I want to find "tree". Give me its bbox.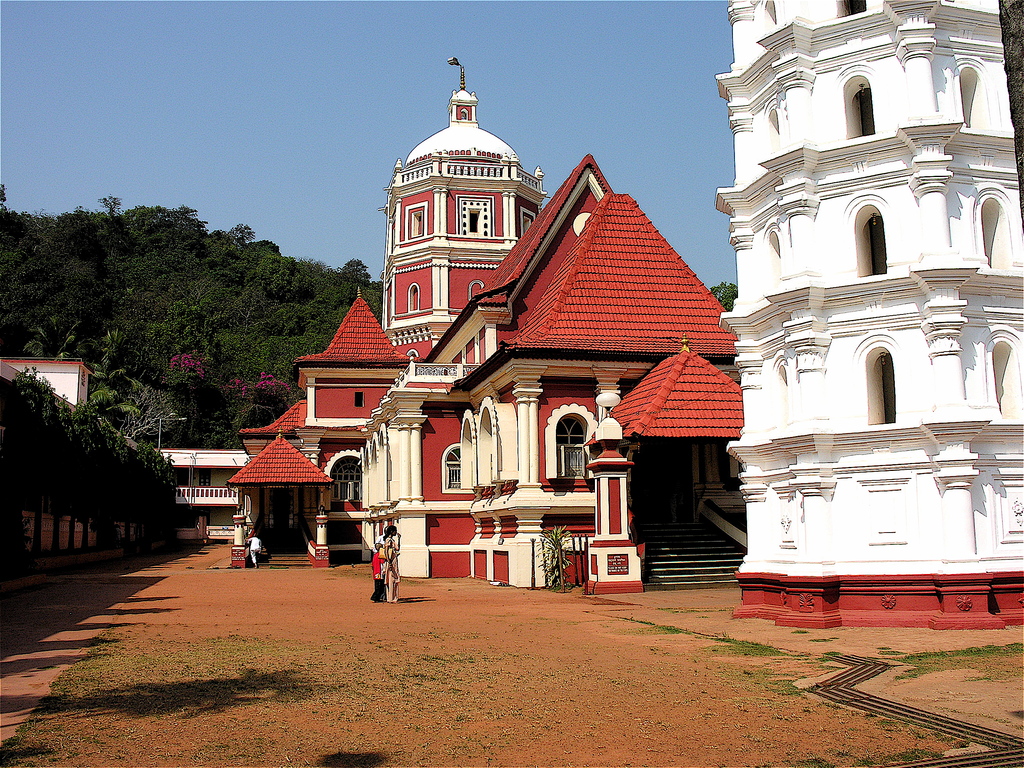
box(340, 255, 371, 284).
